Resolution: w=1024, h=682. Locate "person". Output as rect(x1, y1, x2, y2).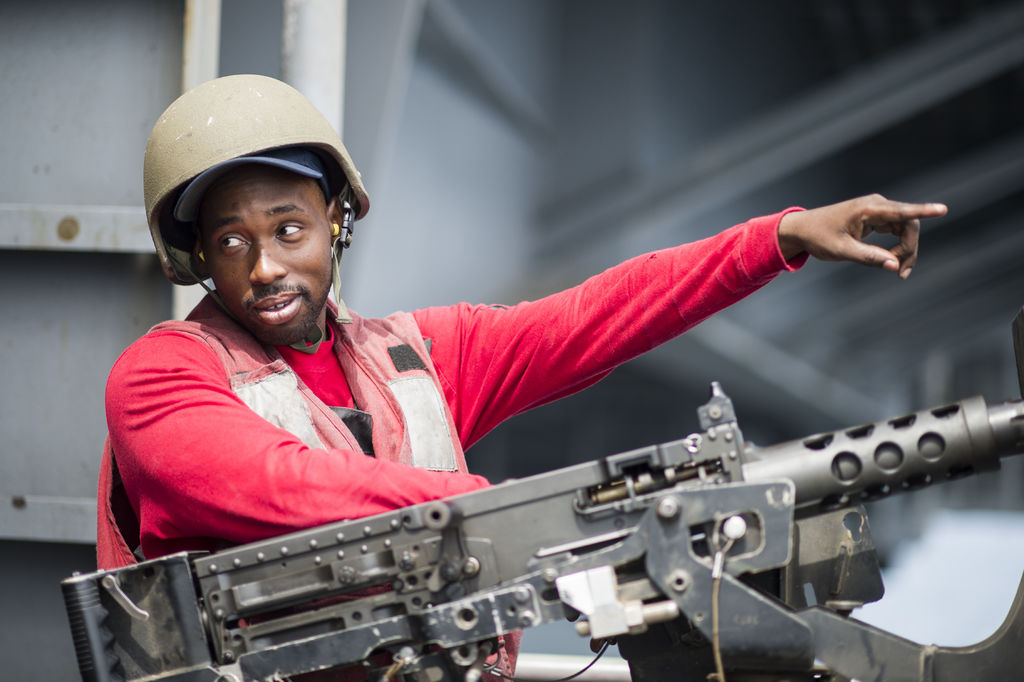
rect(110, 127, 938, 647).
